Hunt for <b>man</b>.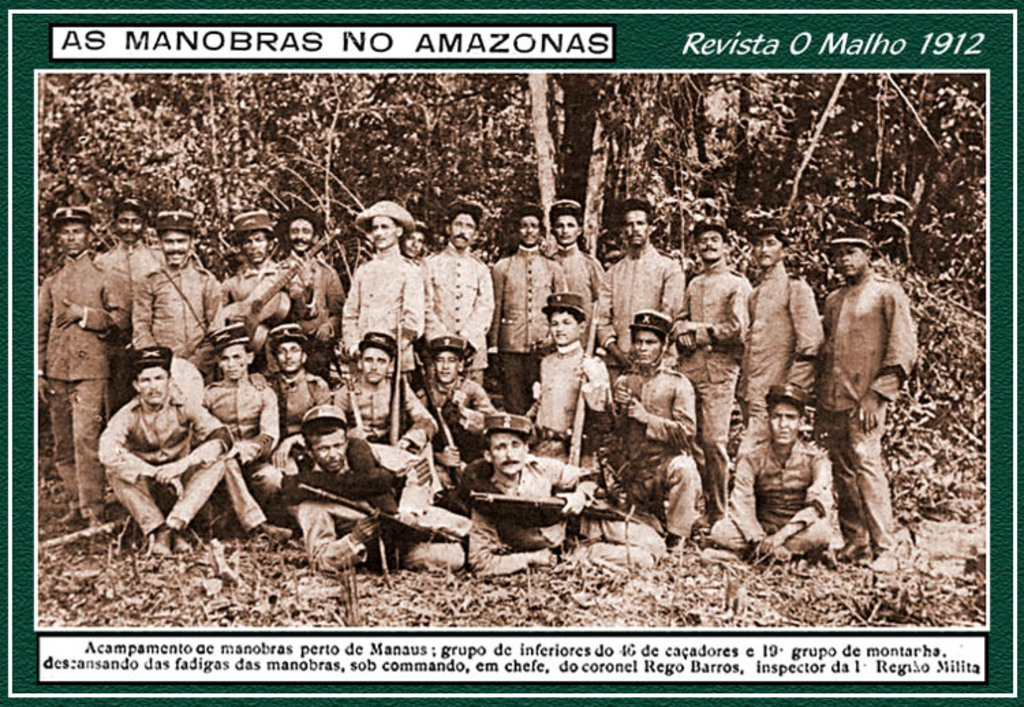
Hunted down at crop(703, 390, 830, 553).
